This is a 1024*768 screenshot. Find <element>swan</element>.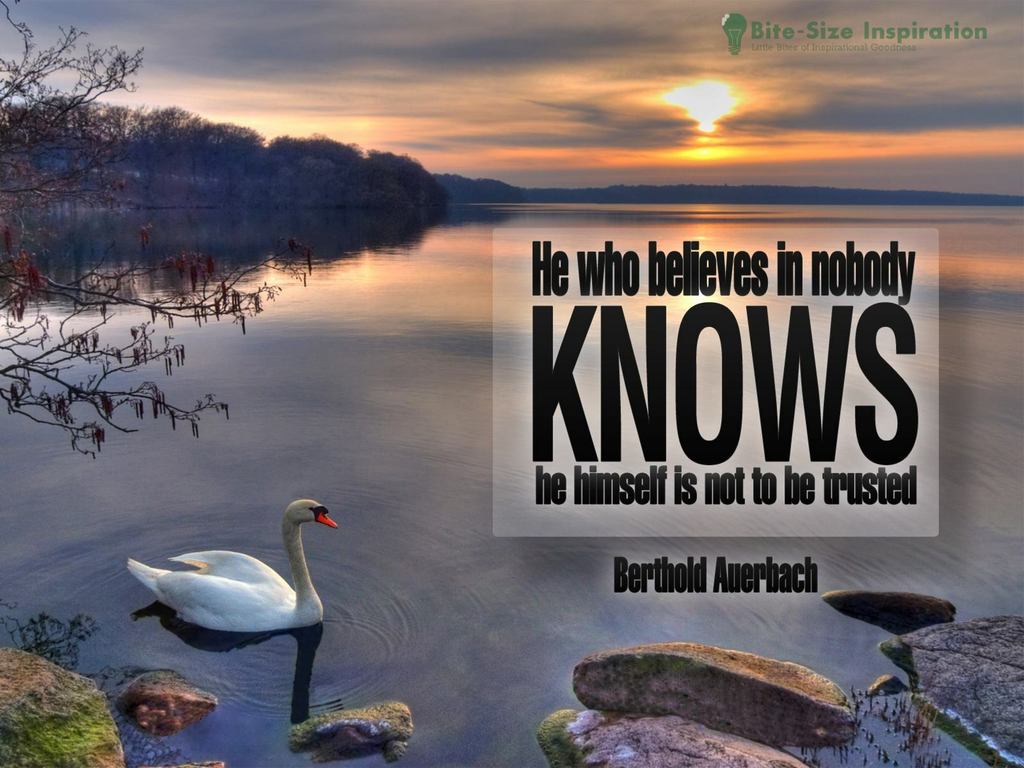
Bounding box: x1=118, y1=497, x2=345, y2=641.
